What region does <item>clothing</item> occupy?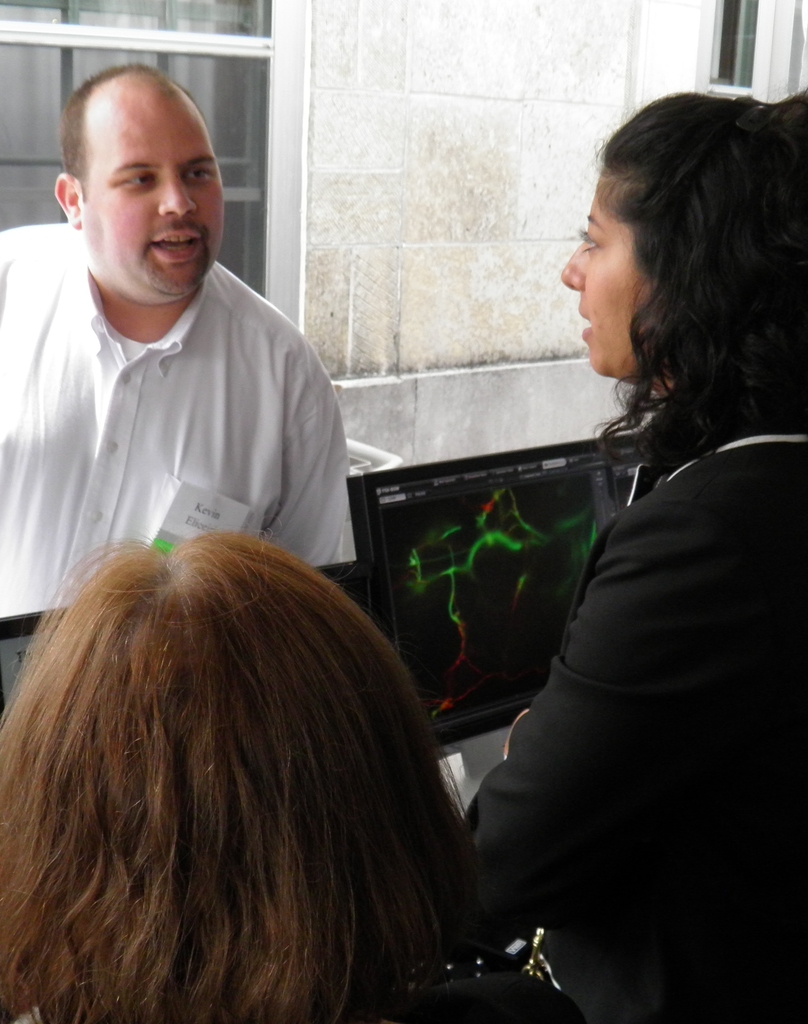
[467, 427, 807, 1023].
